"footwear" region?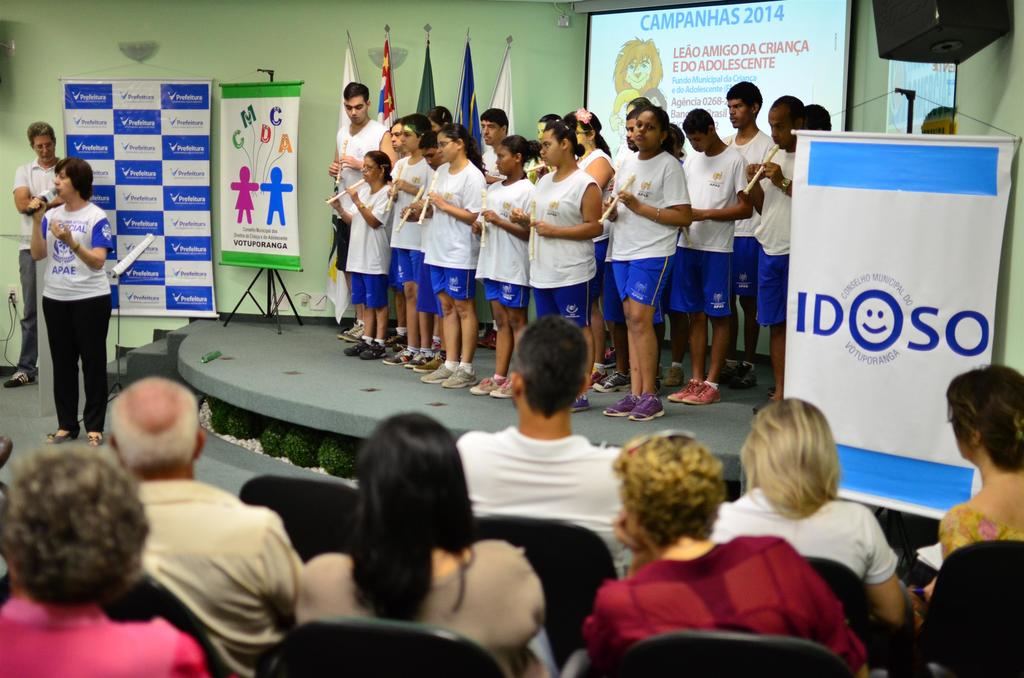
655, 367, 689, 385
